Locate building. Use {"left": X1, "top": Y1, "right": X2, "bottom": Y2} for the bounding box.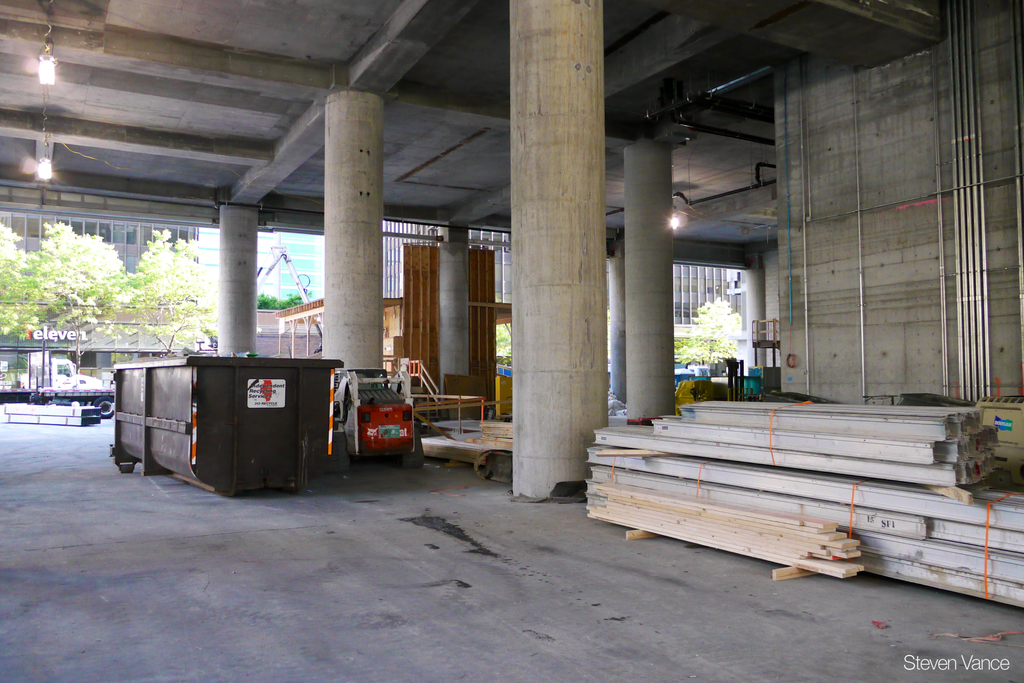
{"left": 0, "top": 0, "right": 1020, "bottom": 682}.
